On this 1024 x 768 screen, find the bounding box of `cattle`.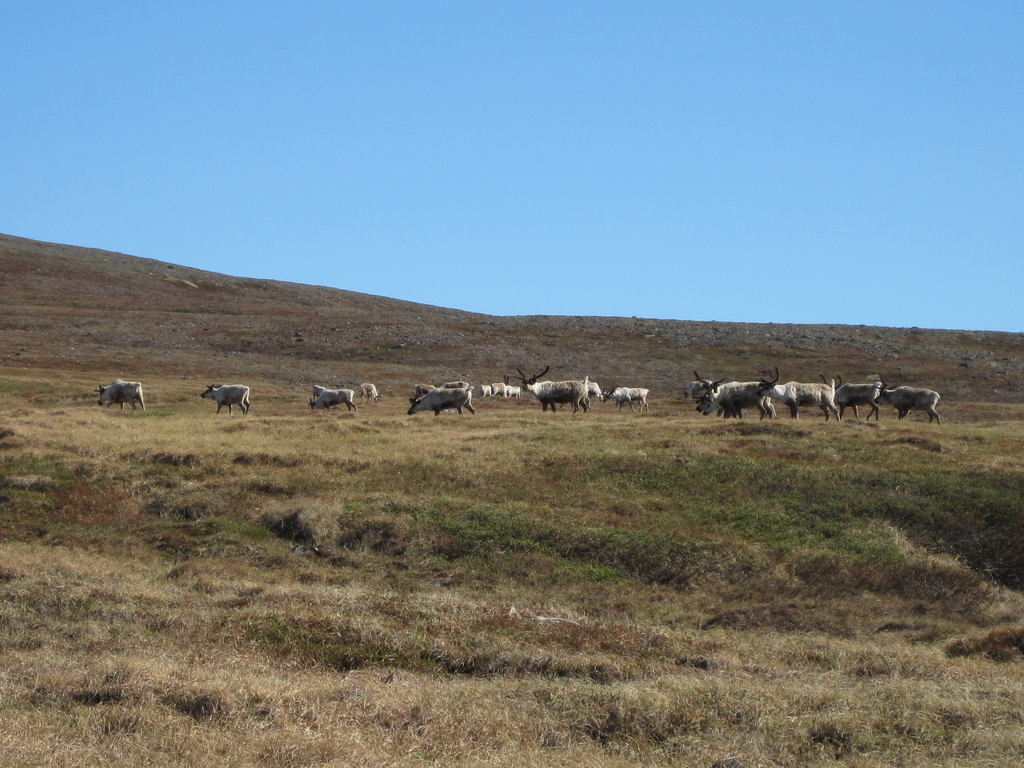
Bounding box: left=314, top=384, right=324, bottom=395.
